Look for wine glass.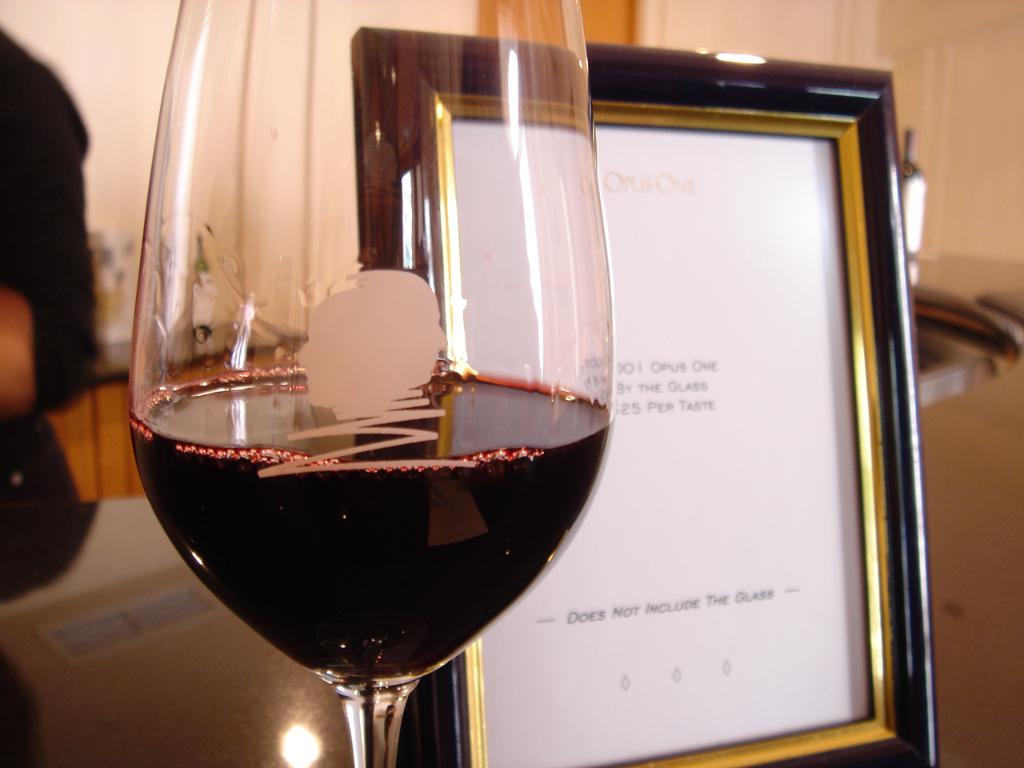
Found: x1=125 y1=0 x2=605 y2=767.
